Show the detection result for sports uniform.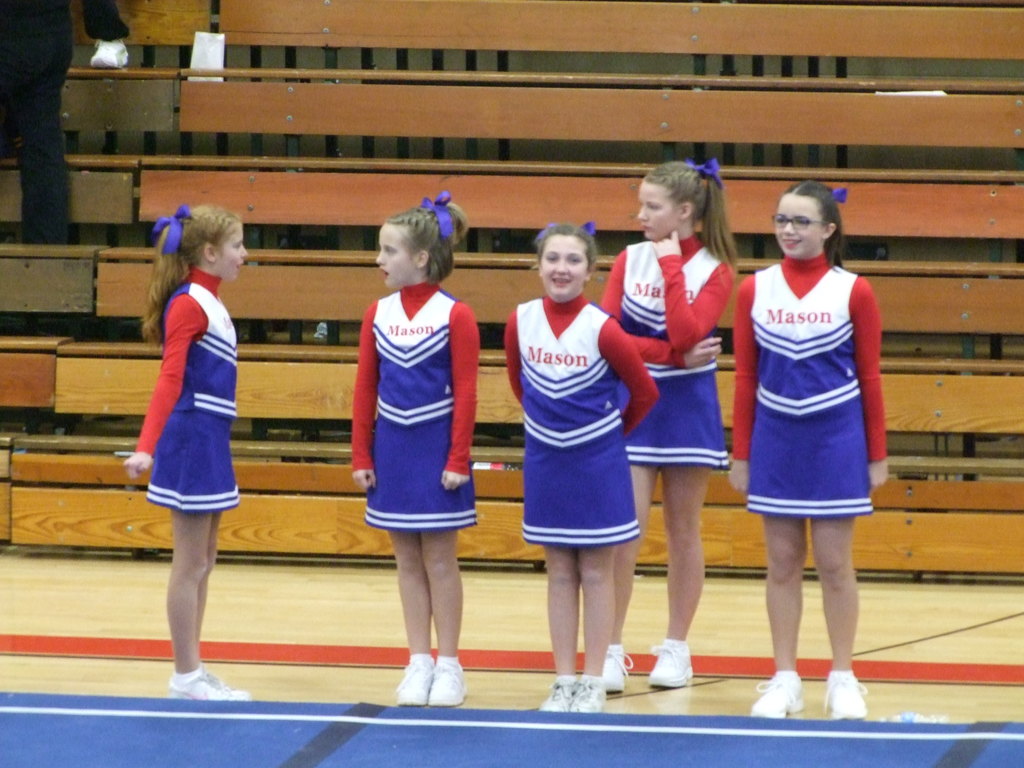
<region>737, 254, 895, 534</region>.
